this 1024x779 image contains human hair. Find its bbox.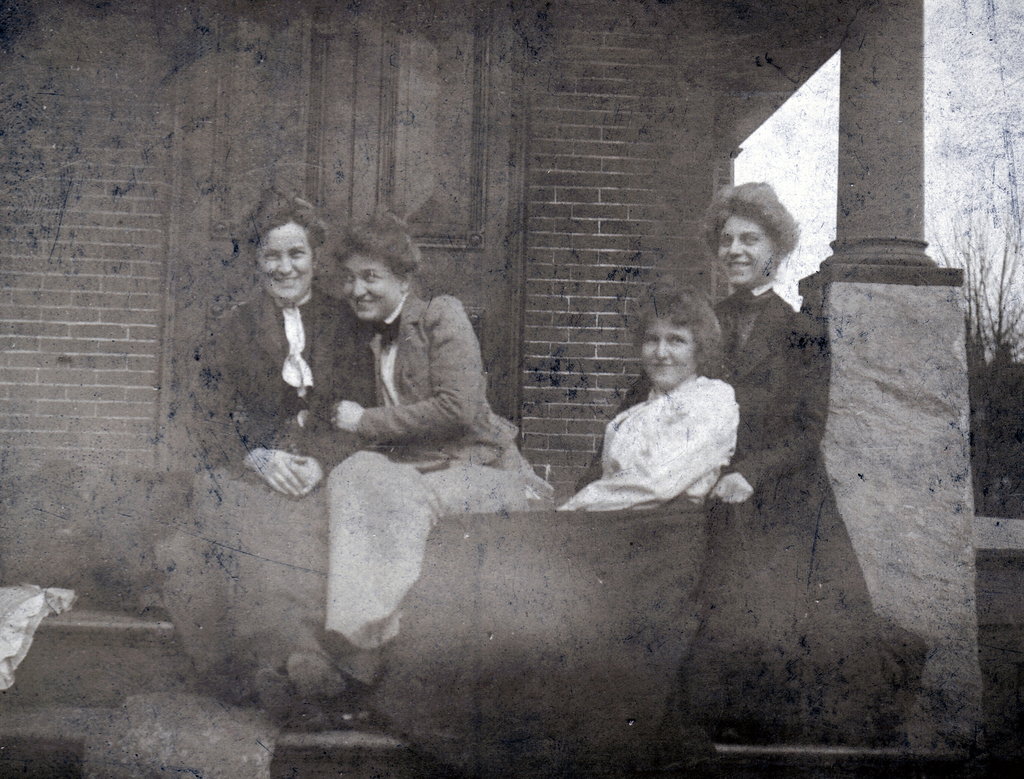
bbox=[634, 272, 723, 381].
